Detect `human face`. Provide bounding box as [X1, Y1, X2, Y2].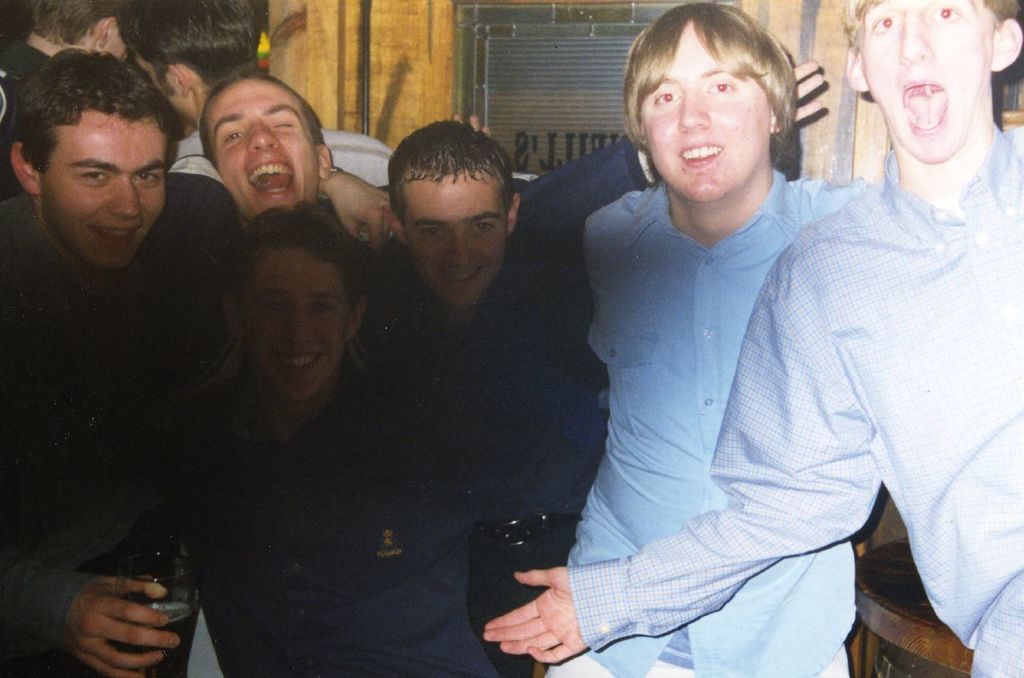
[242, 250, 346, 398].
